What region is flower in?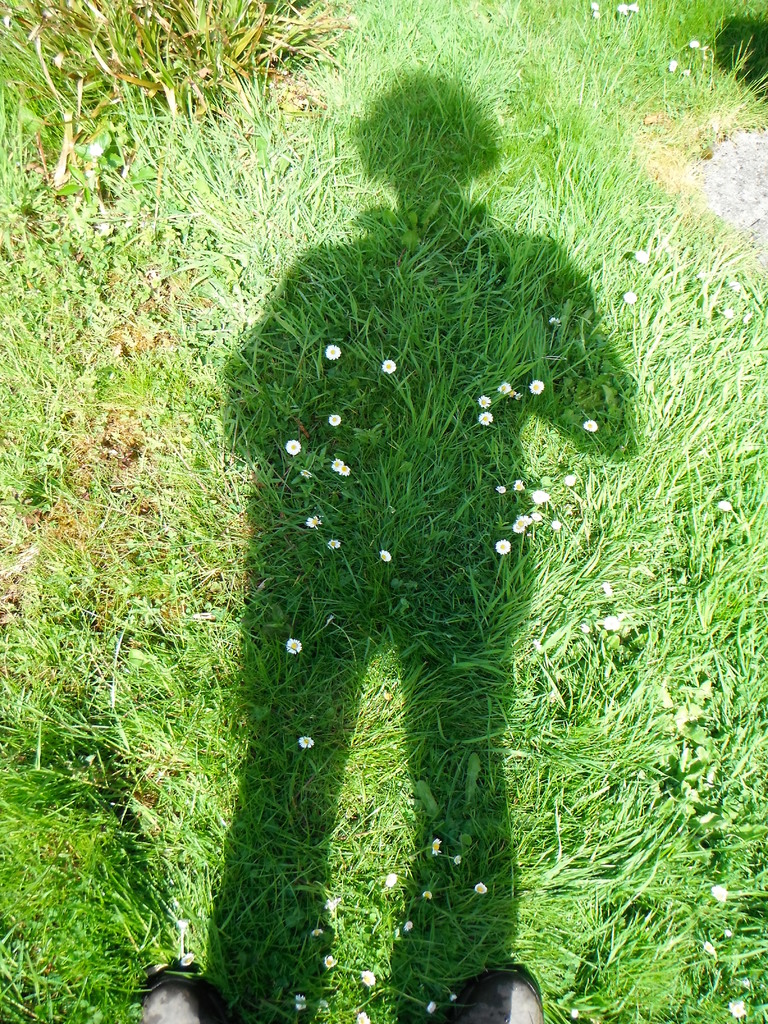
[x1=707, y1=880, x2=728, y2=906].
